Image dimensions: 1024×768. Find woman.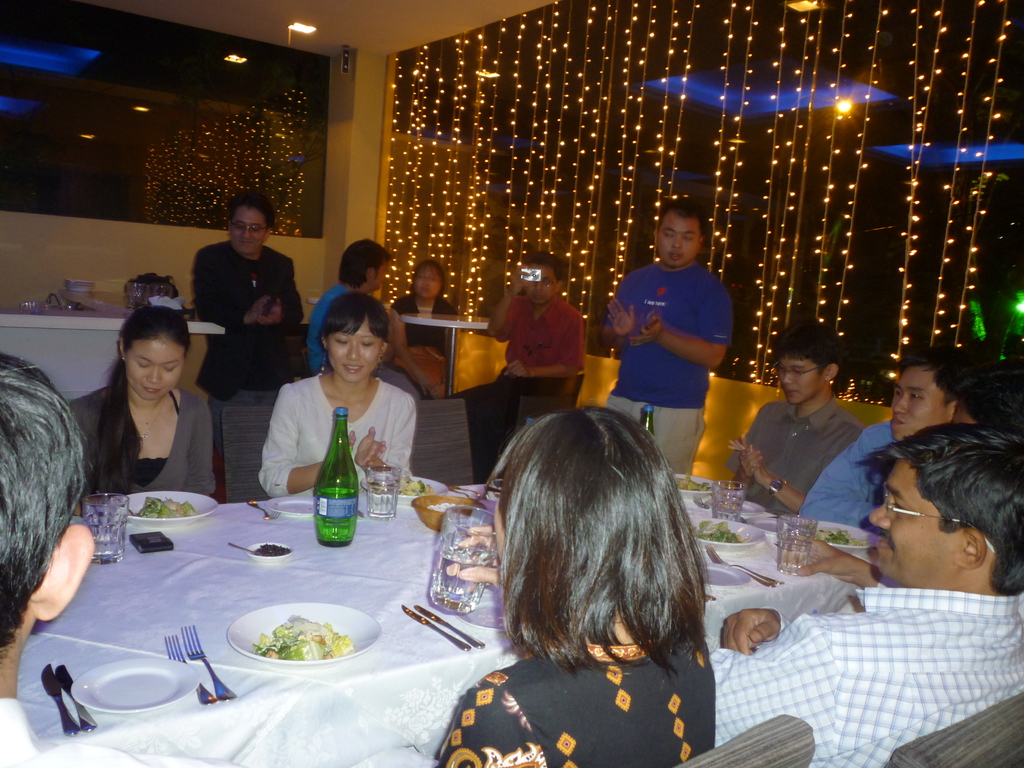
Rect(261, 287, 421, 500).
